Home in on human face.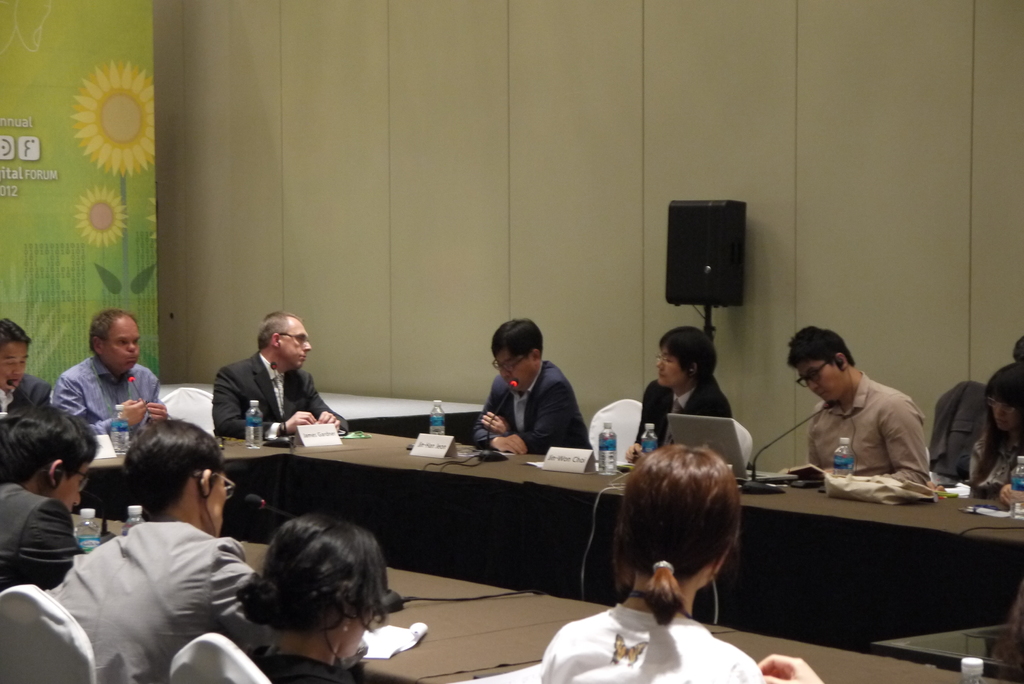
Homed in at x1=103 y1=314 x2=140 y2=371.
